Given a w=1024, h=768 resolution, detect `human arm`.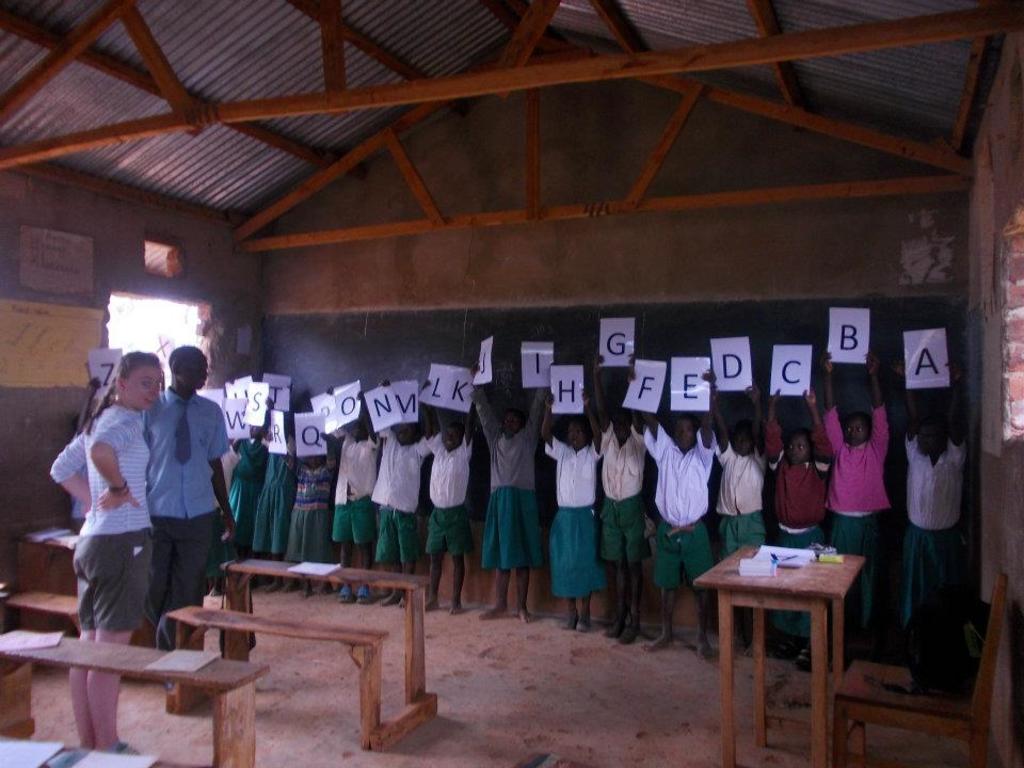
x1=593, y1=352, x2=609, y2=454.
